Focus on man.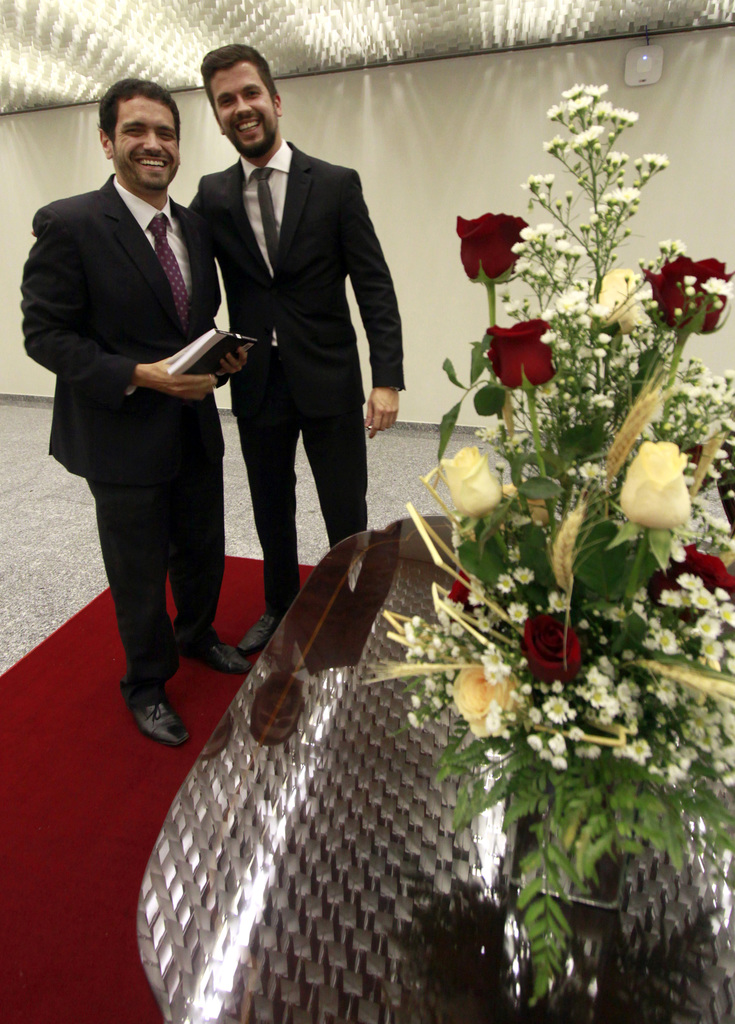
Focused at 32, 37, 257, 790.
